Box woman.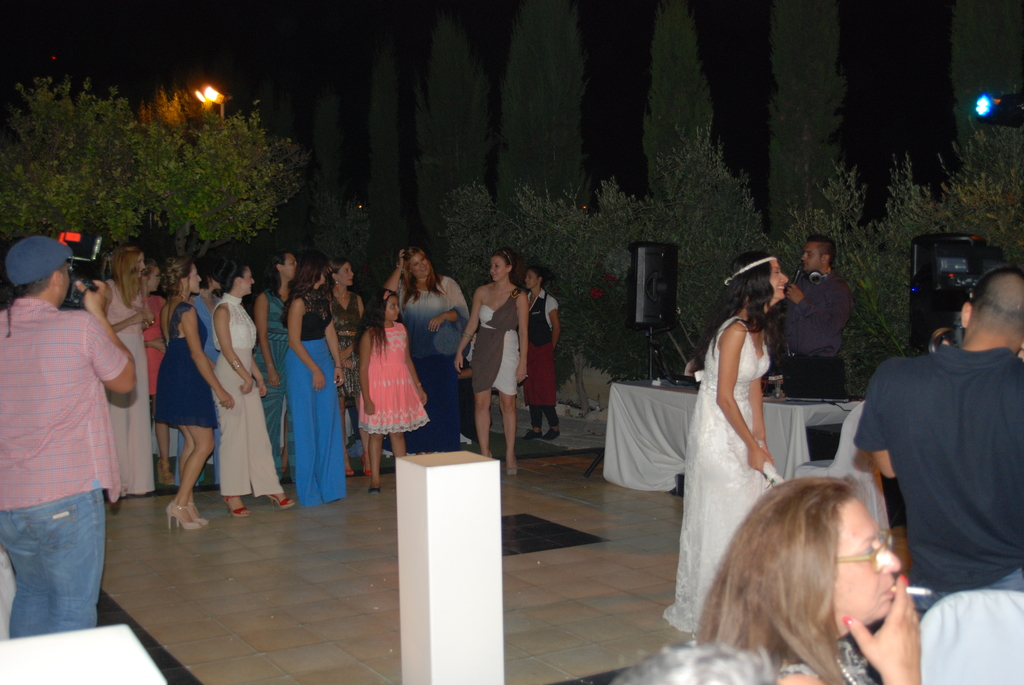
(left=281, top=256, right=345, bottom=509).
